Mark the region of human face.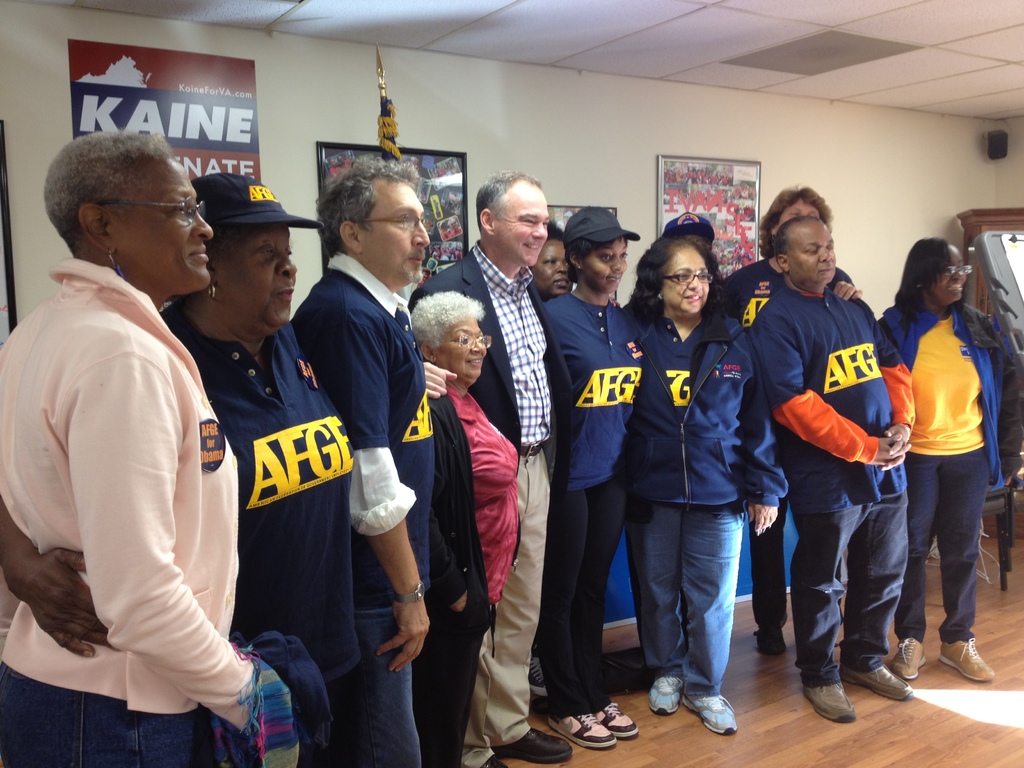
Region: [left=528, top=236, right=574, bottom=291].
